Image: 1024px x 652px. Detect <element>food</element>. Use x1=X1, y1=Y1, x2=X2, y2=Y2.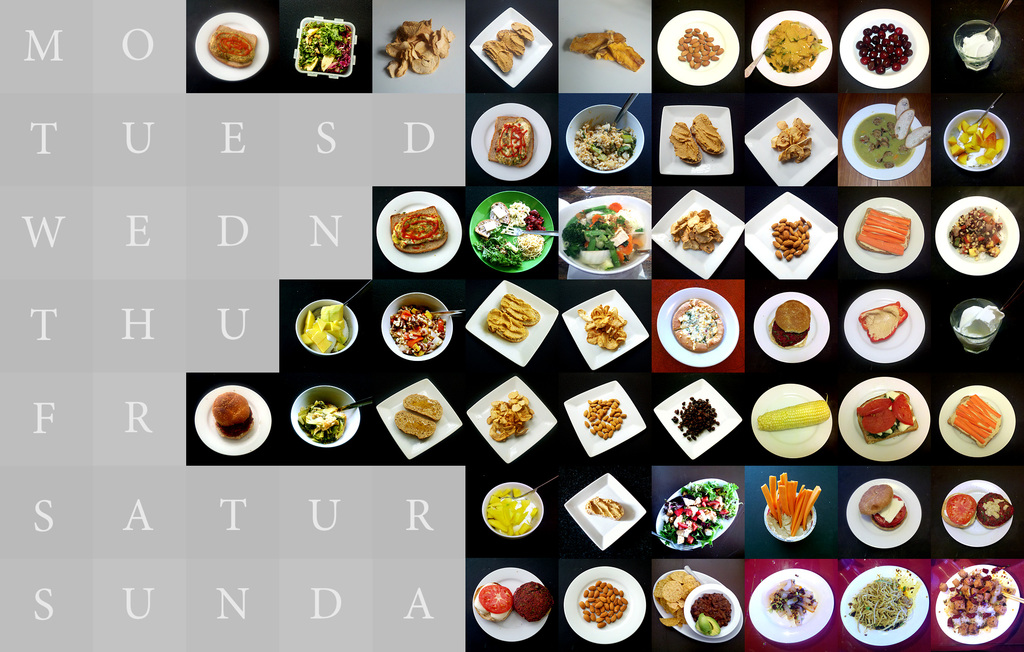
x1=564, y1=33, x2=652, y2=74.
